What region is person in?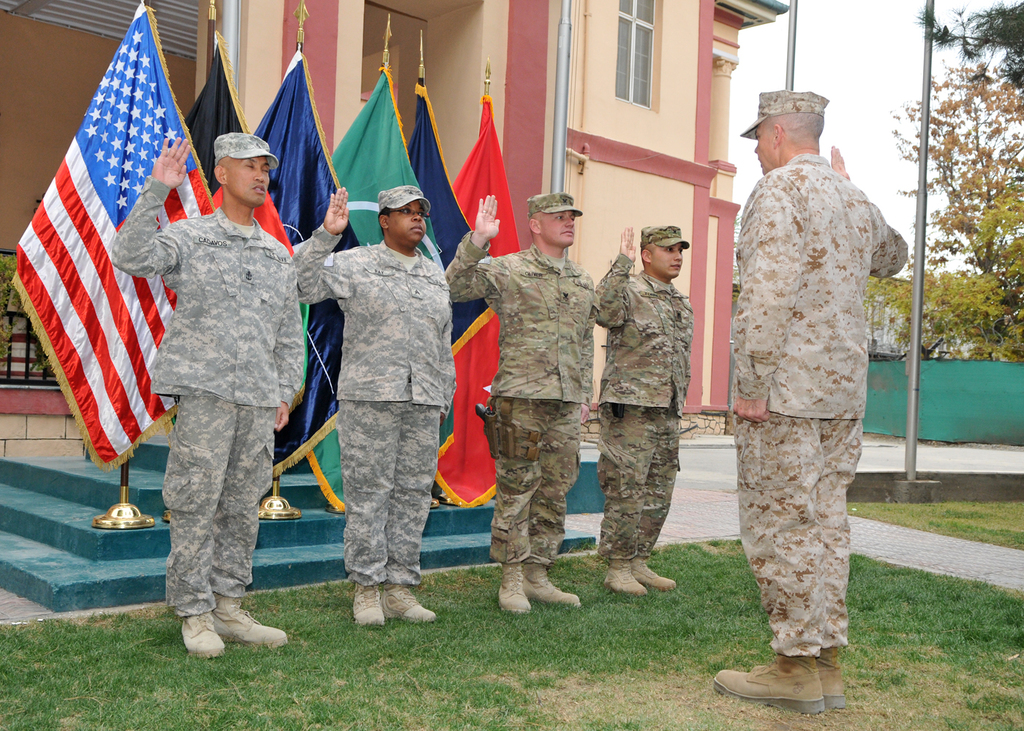
[left=125, top=87, right=295, bottom=666].
